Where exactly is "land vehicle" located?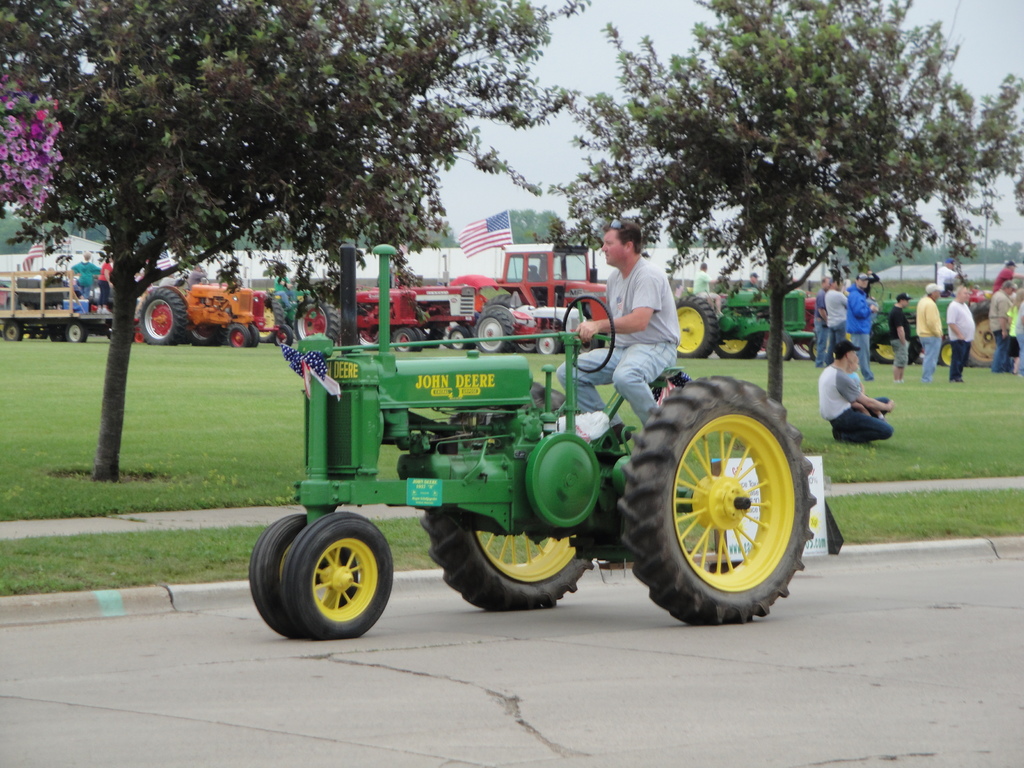
Its bounding box is region(675, 282, 812, 364).
